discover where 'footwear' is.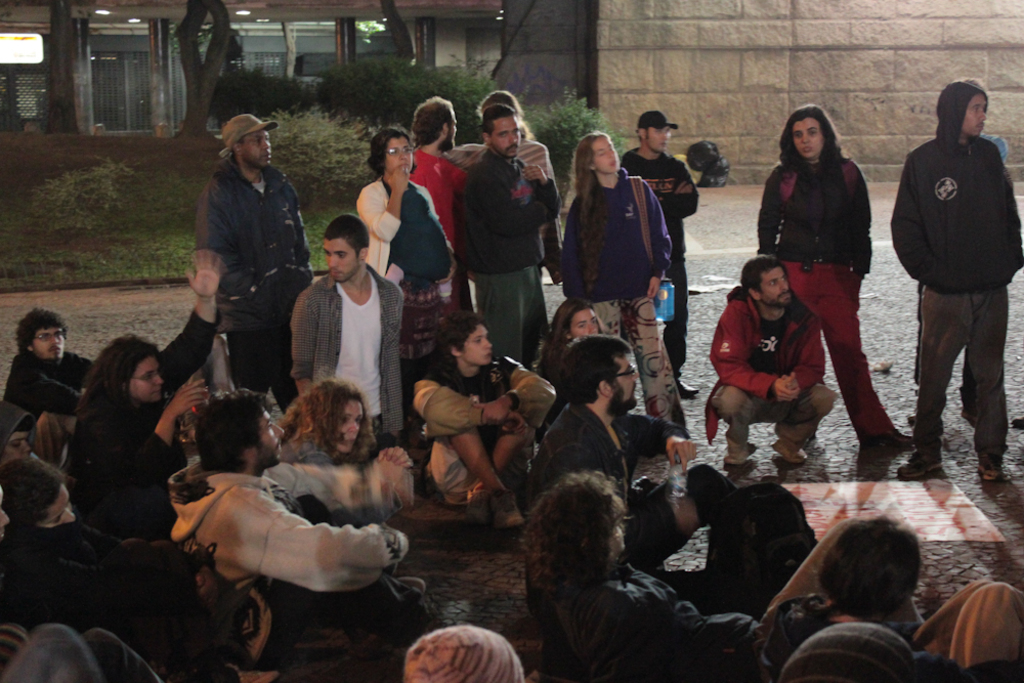
Discovered at (979, 464, 1007, 481).
